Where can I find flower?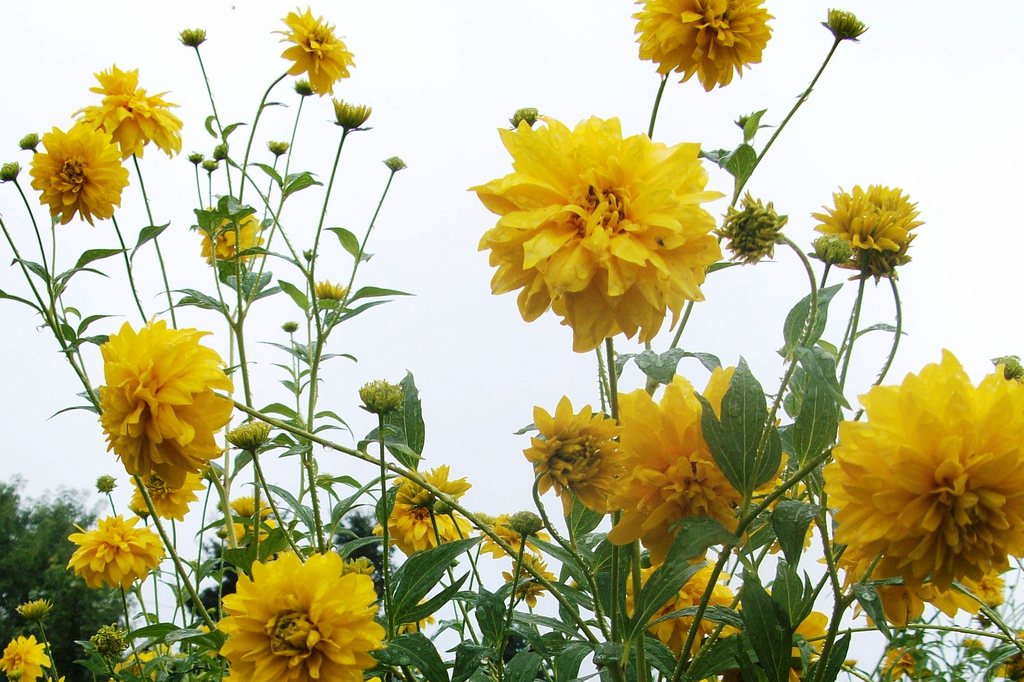
You can find it at (364,461,475,562).
